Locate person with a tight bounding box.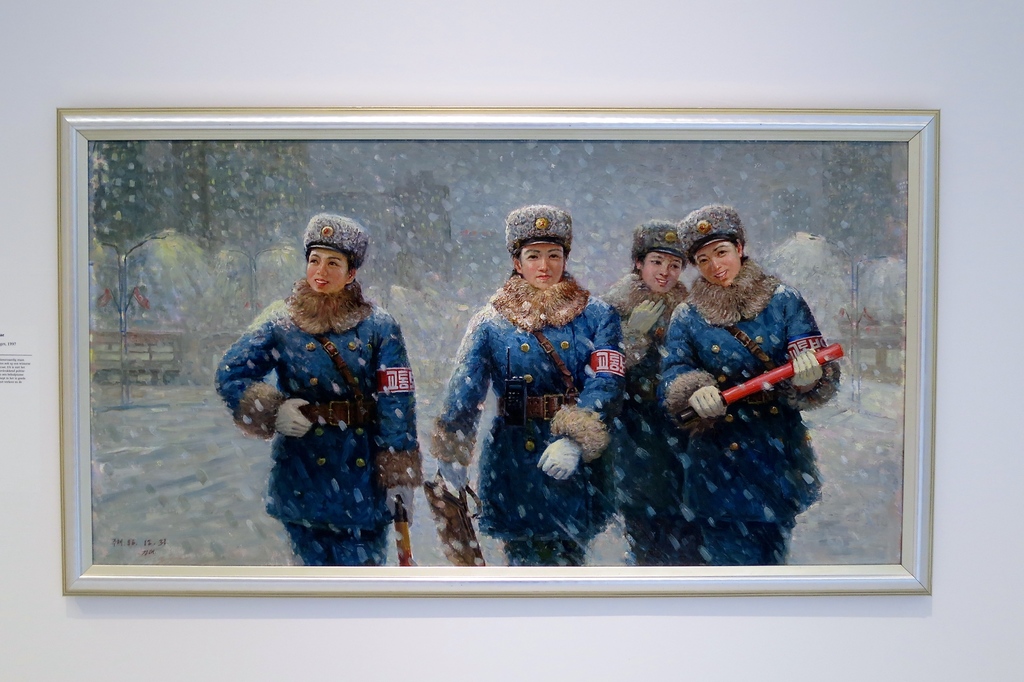
detection(433, 207, 629, 568).
